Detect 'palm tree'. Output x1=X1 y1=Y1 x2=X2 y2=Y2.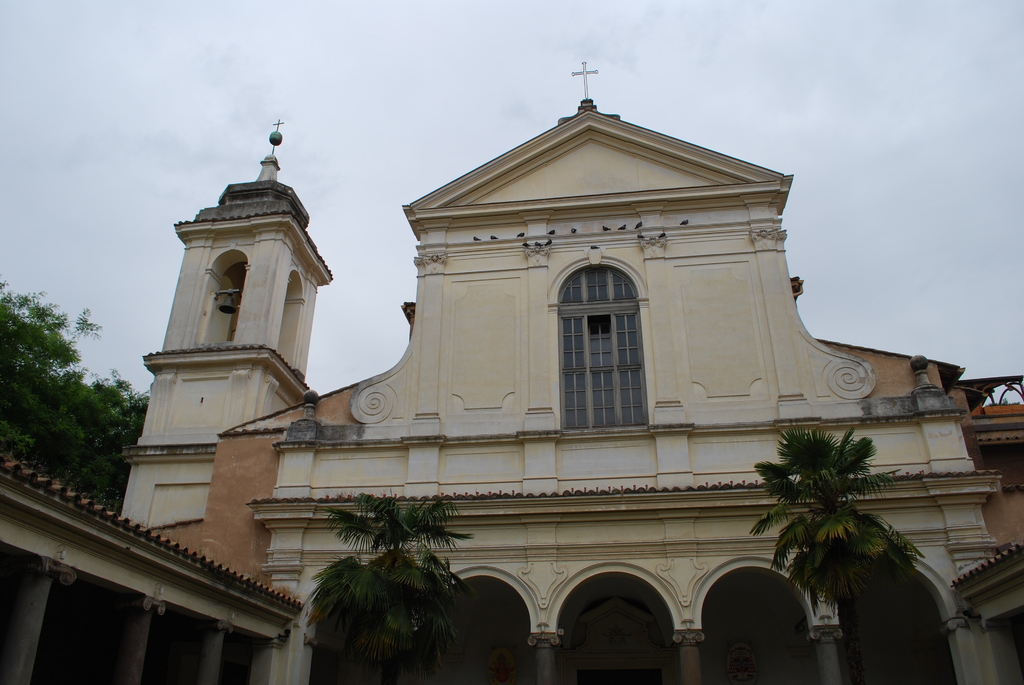
x1=760 y1=432 x2=867 y2=608.
